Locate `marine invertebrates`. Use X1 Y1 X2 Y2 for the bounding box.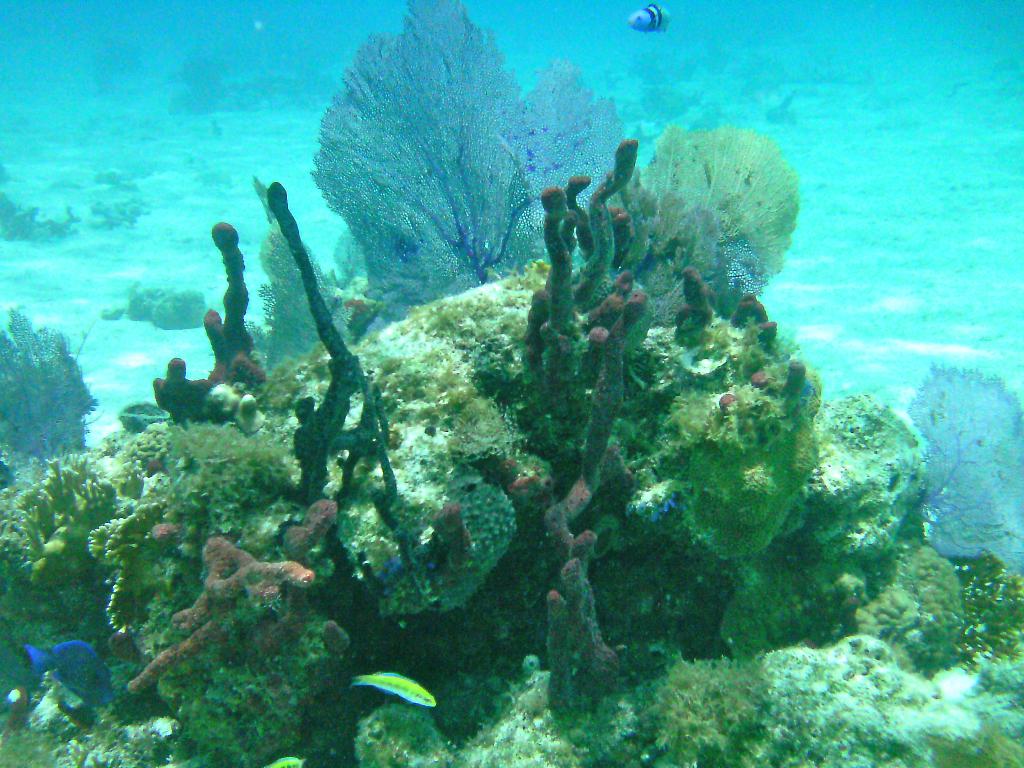
628 1 673 35.
